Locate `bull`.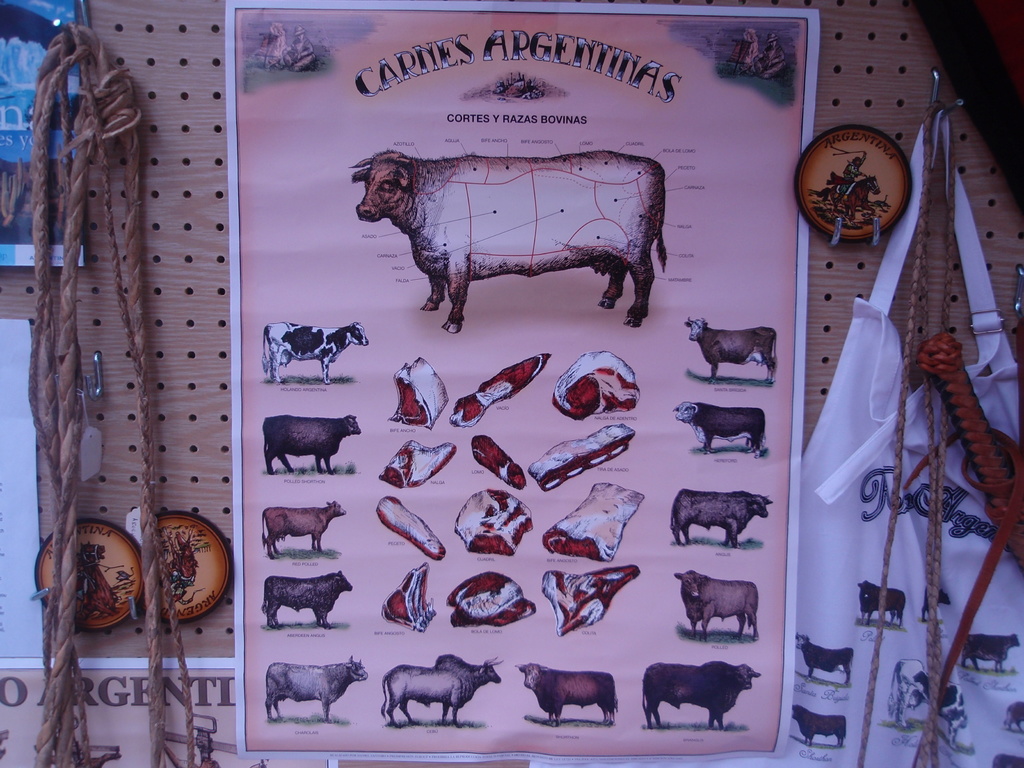
Bounding box: <box>344,145,668,327</box>.
